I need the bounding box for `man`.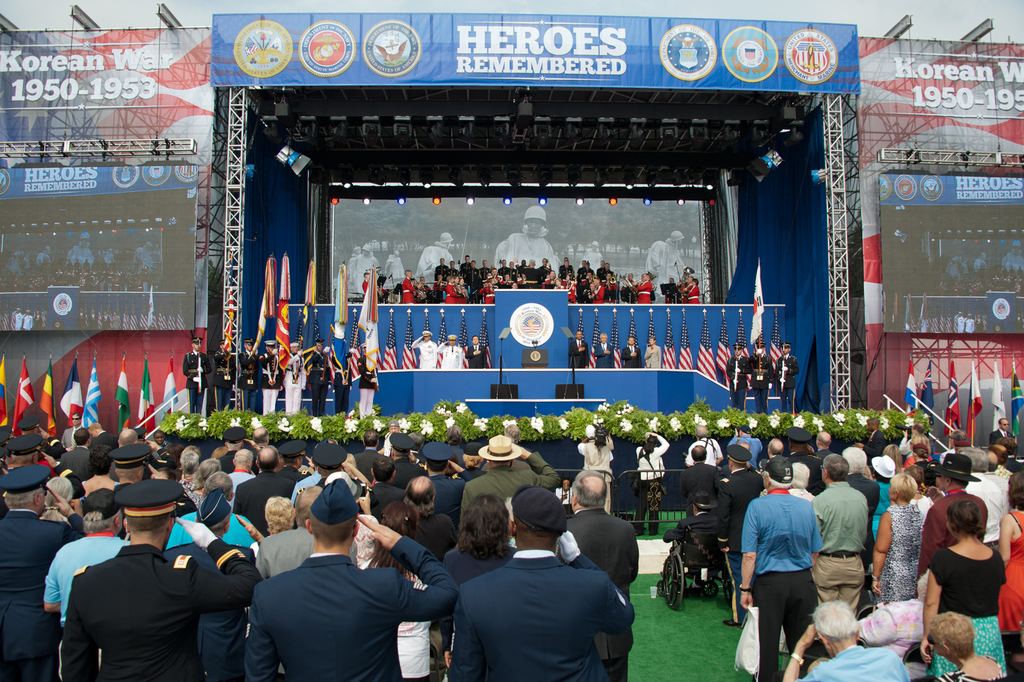
Here it is: 239/335/265/413.
